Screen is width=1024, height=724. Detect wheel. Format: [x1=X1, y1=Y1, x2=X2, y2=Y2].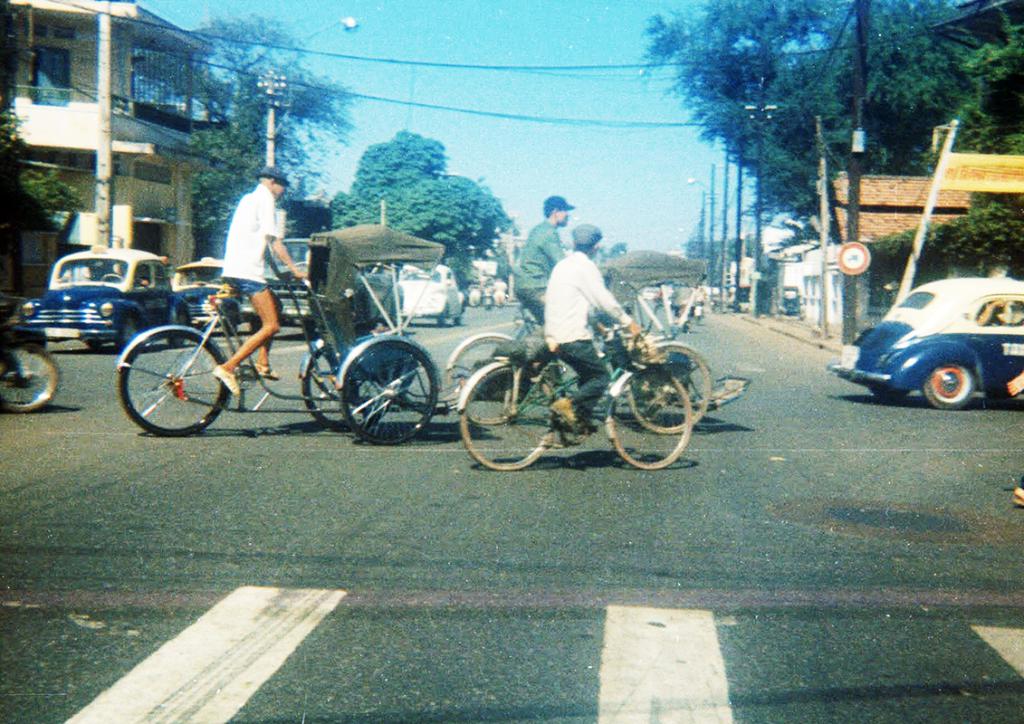
[x1=604, y1=367, x2=694, y2=472].
